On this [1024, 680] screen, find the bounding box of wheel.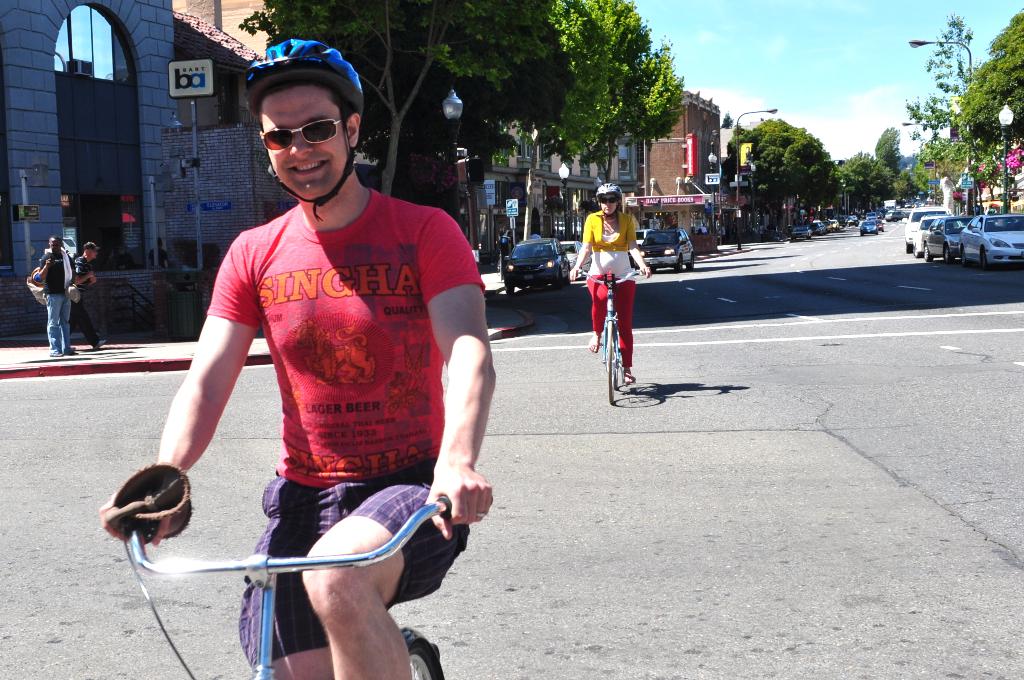
Bounding box: 675/255/685/270.
